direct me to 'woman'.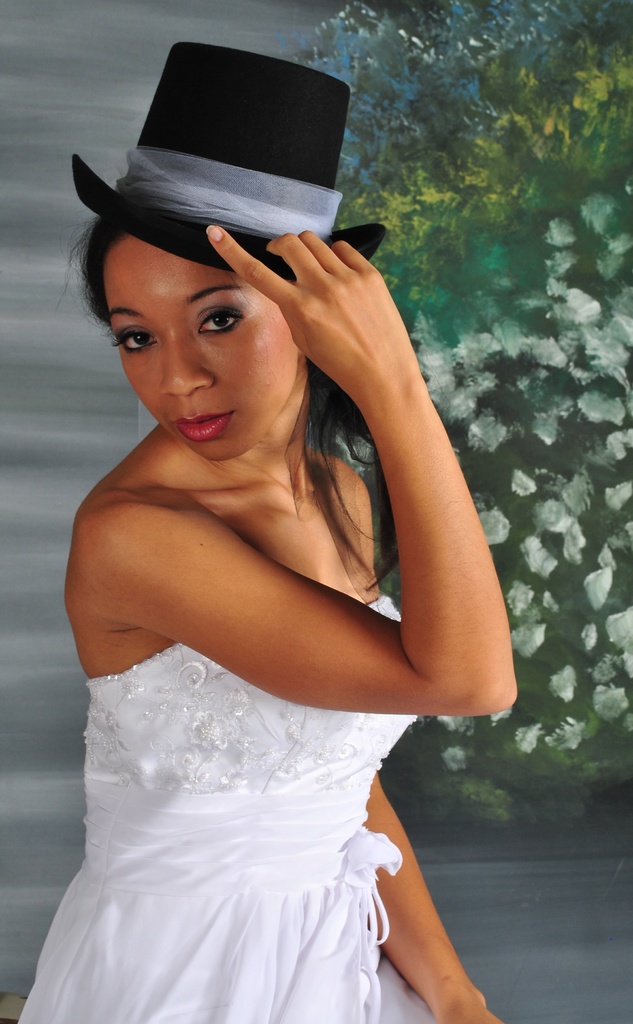
Direction: bbox=(22, 92, 528, 1013).
